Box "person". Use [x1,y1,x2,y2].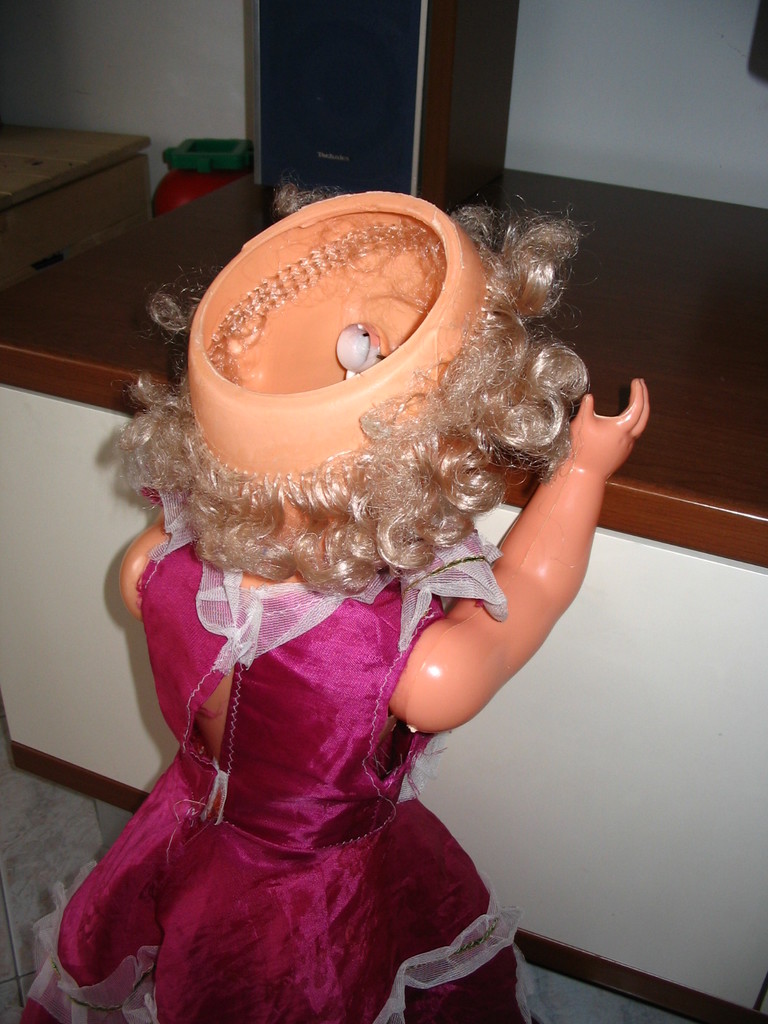
[19,173,650,1023].
